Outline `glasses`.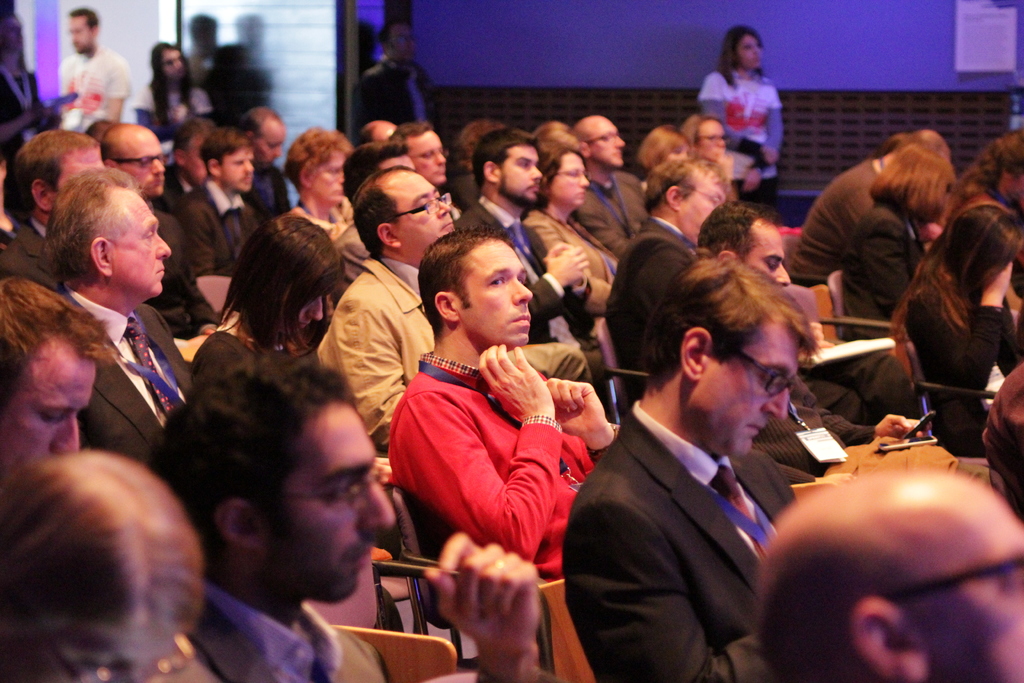
Outline: detection(113, 151, 172, 172).
